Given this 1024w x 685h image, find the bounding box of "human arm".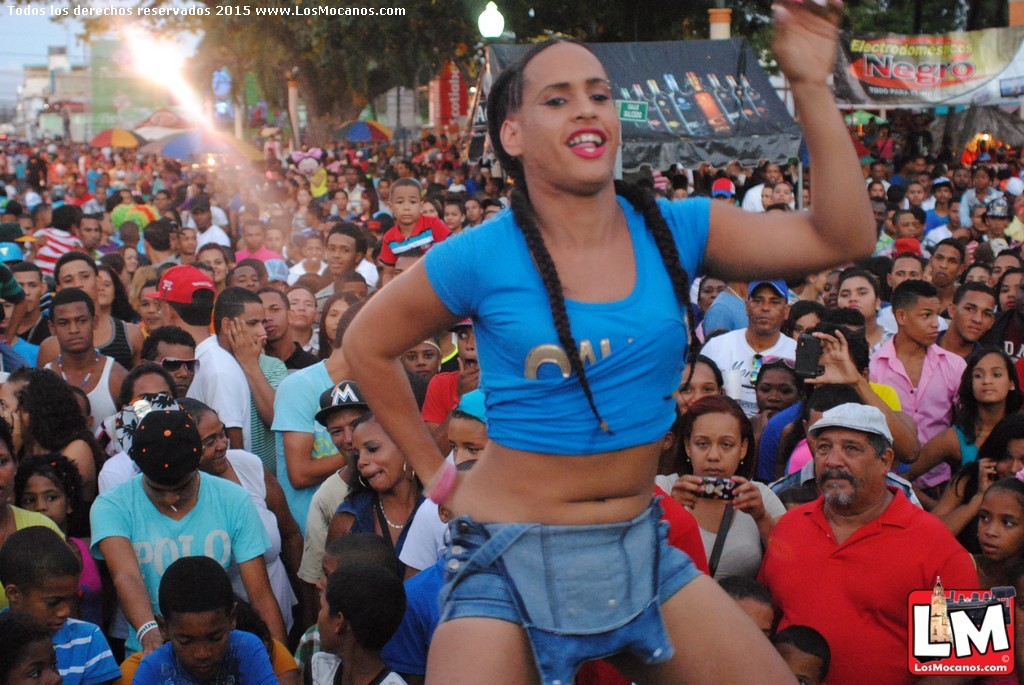
detection(664, 475, 700, 506).
